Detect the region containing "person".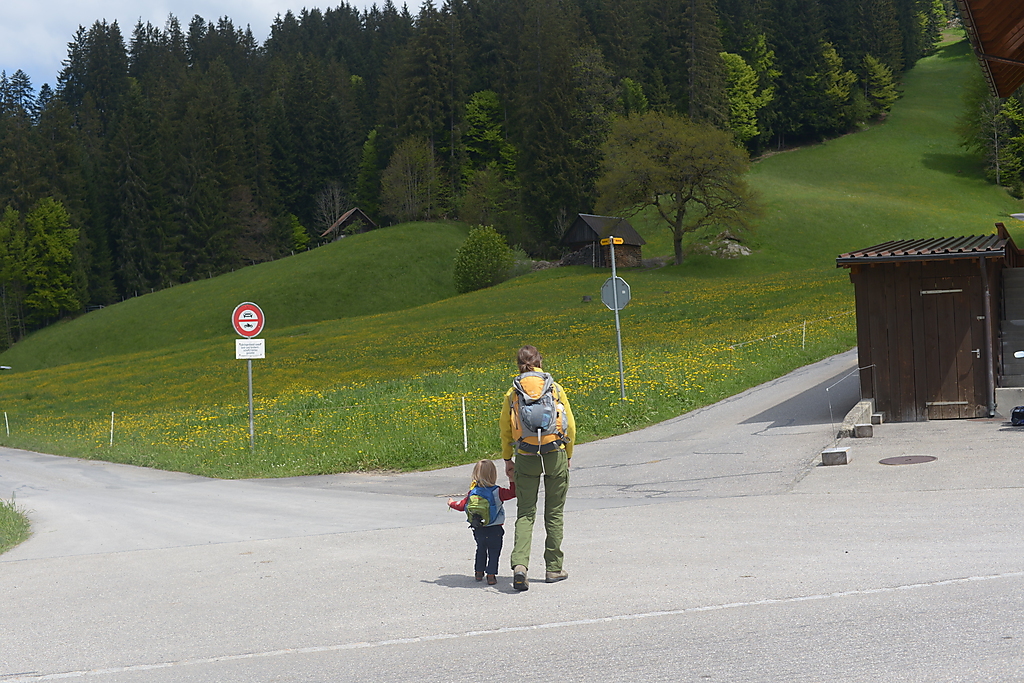
[x1=449, y1=457, x2=518, y2=582].
